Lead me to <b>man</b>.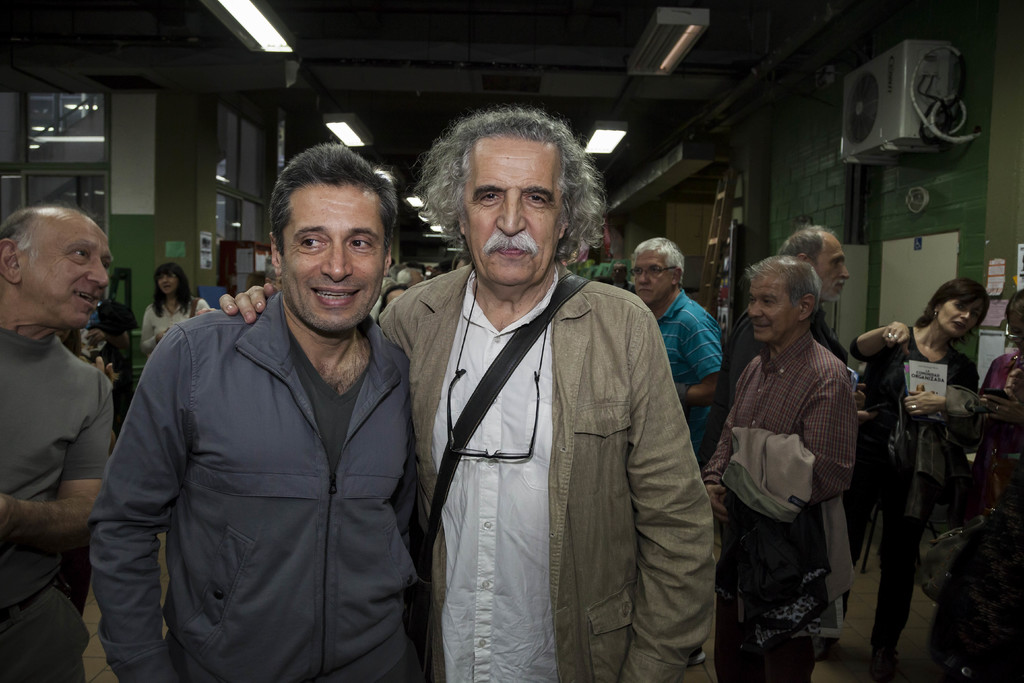
Lead to 629, 235, 723, 463.
